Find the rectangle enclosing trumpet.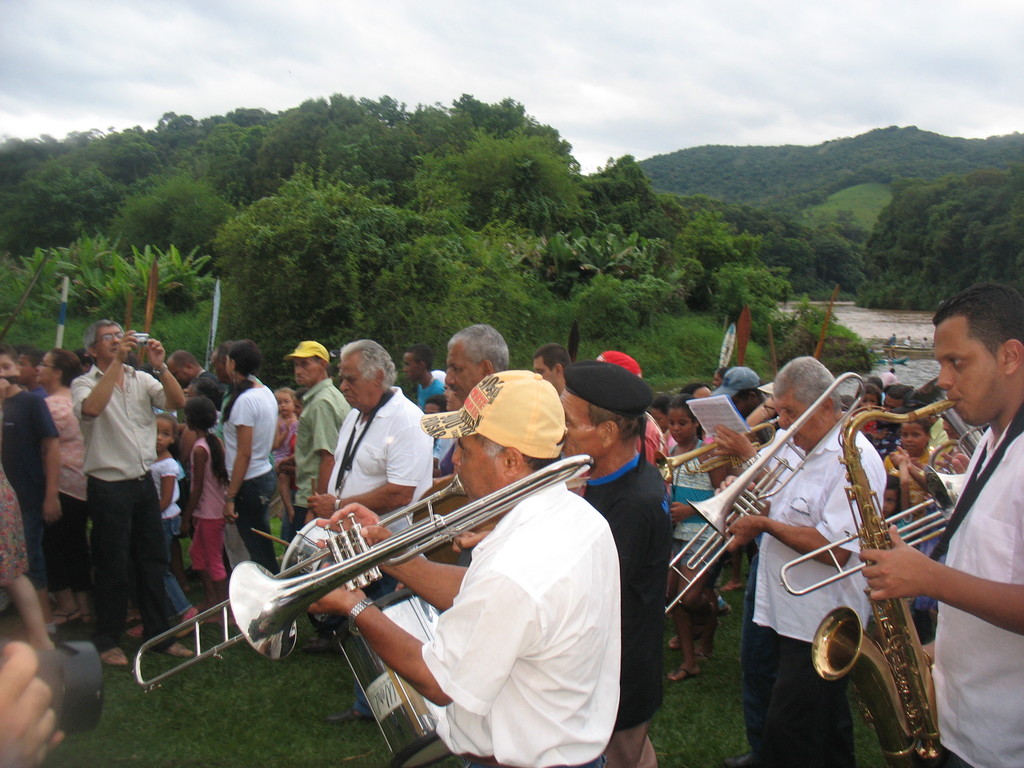
[664,371,867,616].
